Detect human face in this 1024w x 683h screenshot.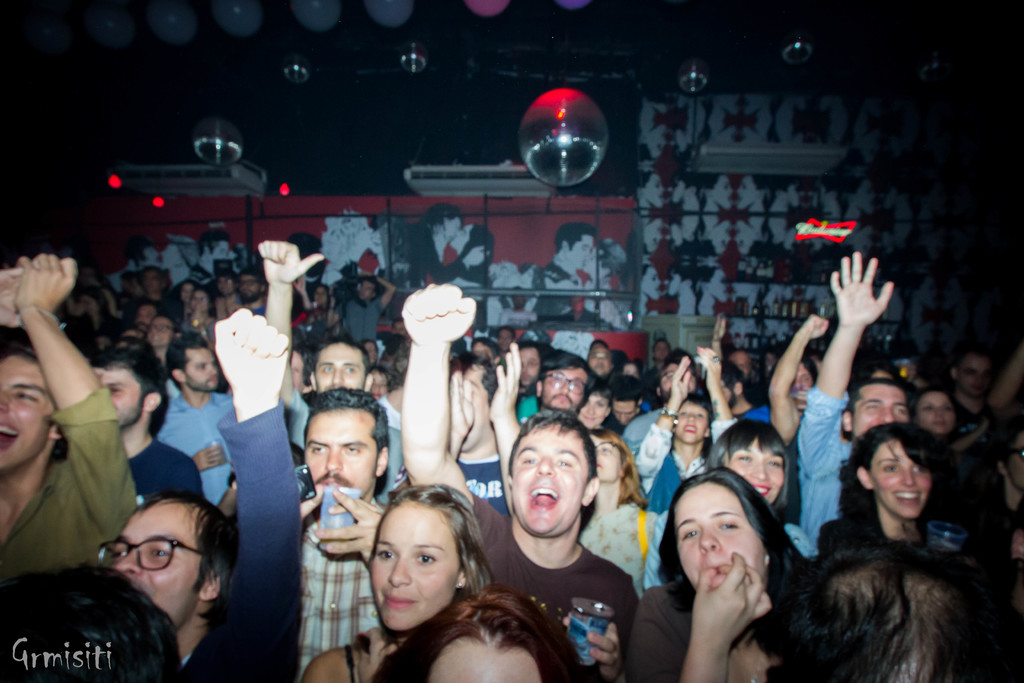
Detection: bbox=[442, 215, 461, 243].
